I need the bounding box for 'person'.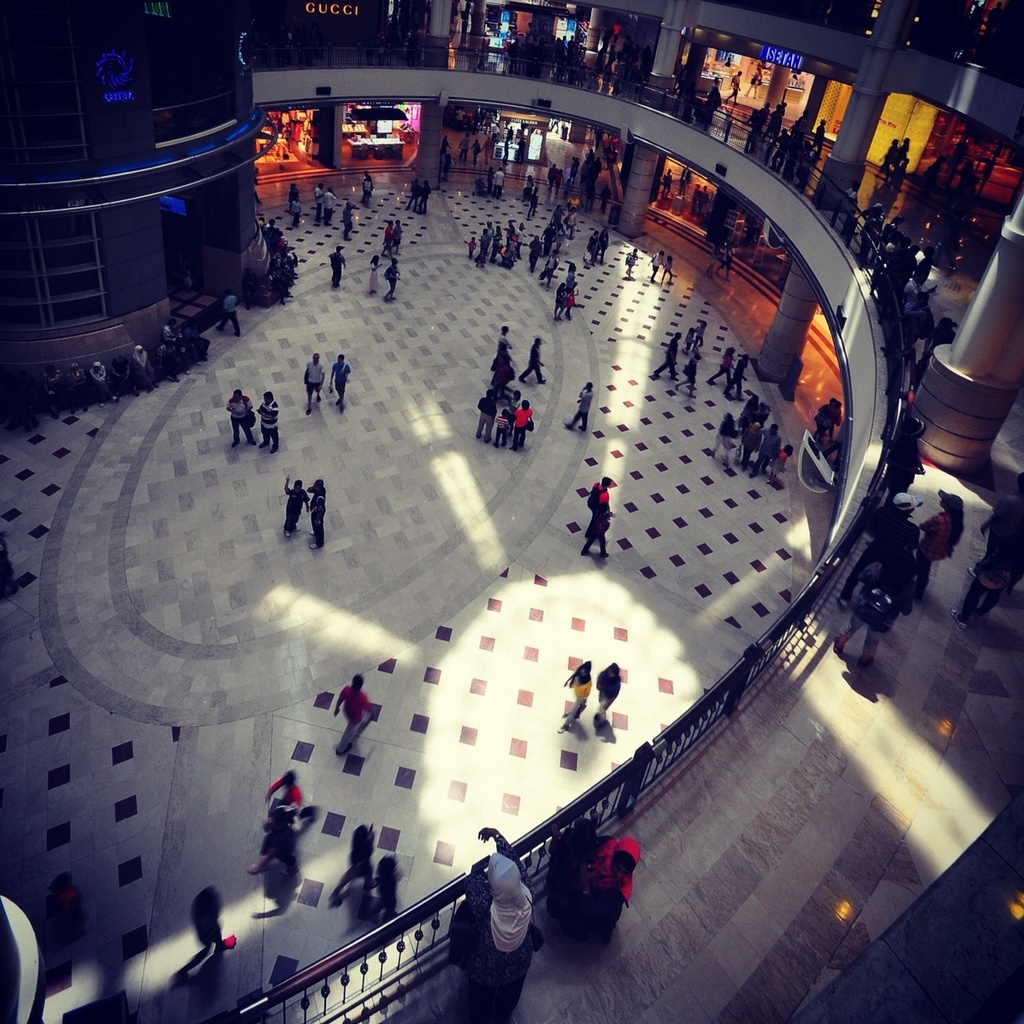
Here it is: left=455, top=829, right=549, bottom=1014.
